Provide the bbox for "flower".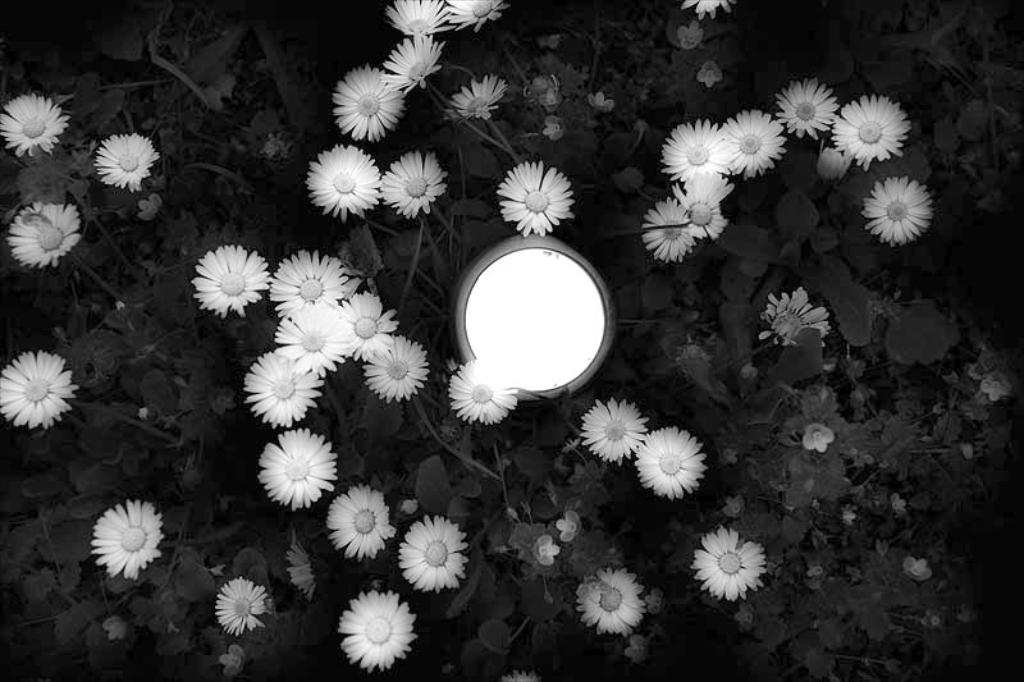
{"left": 397, "top": 513, "right": 468, "bottom": 591}.
